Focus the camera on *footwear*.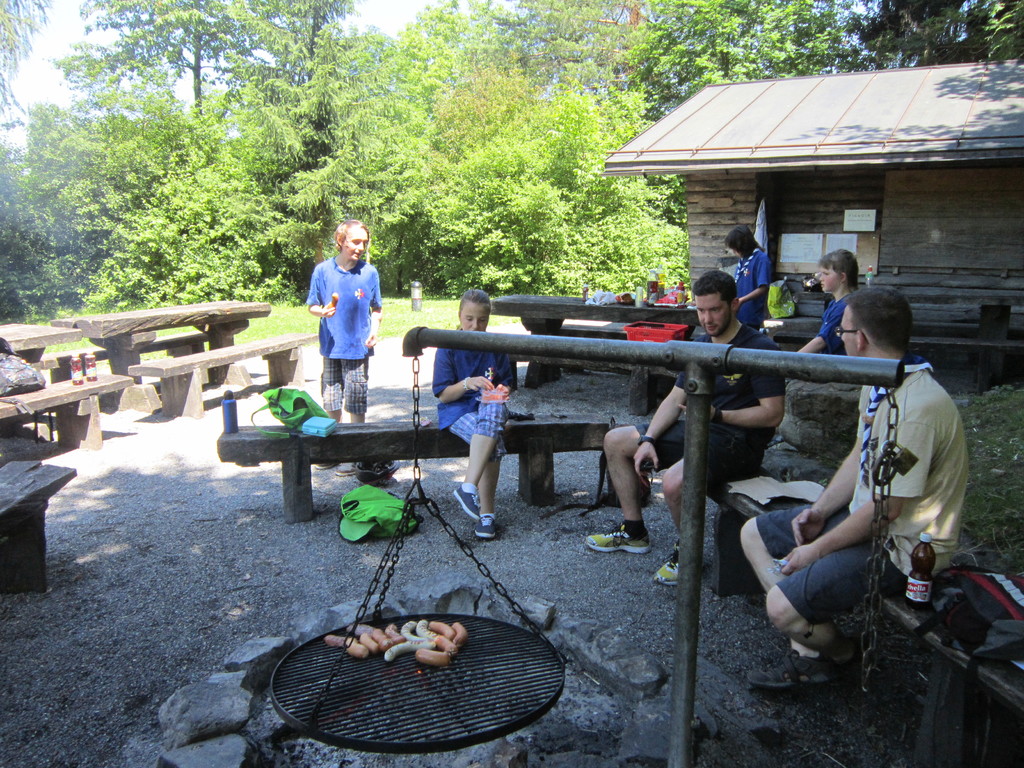
Focus region: x1=655, y1=545, x2=680, y2=586.
